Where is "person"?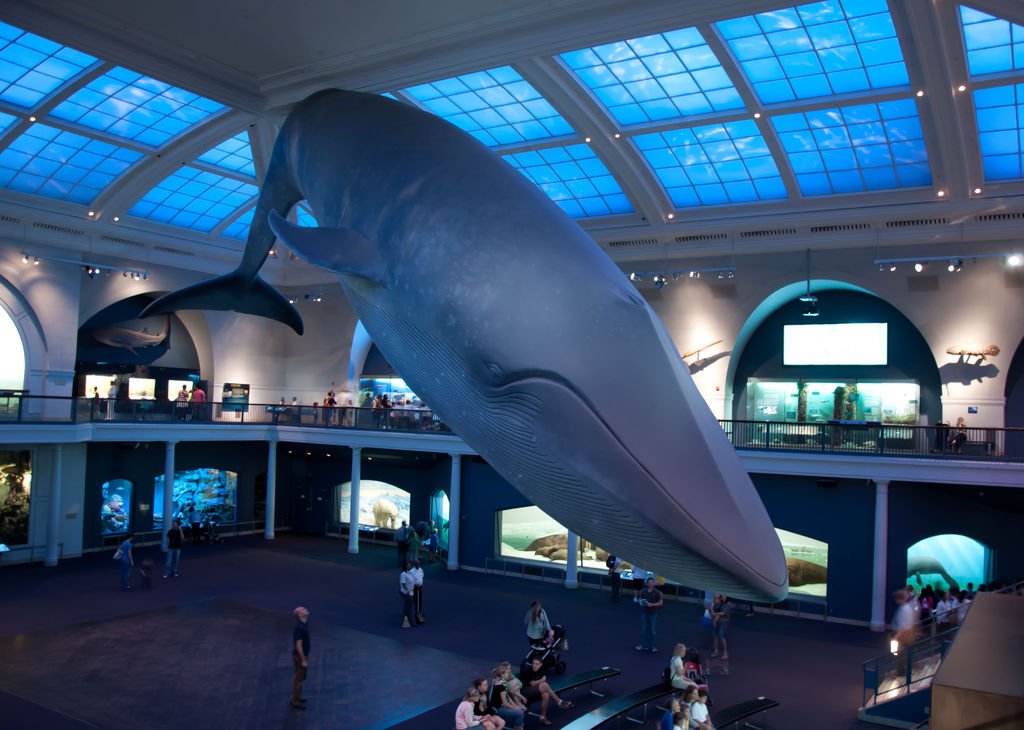
[left=517, top=657, right=575, bottom=722].
